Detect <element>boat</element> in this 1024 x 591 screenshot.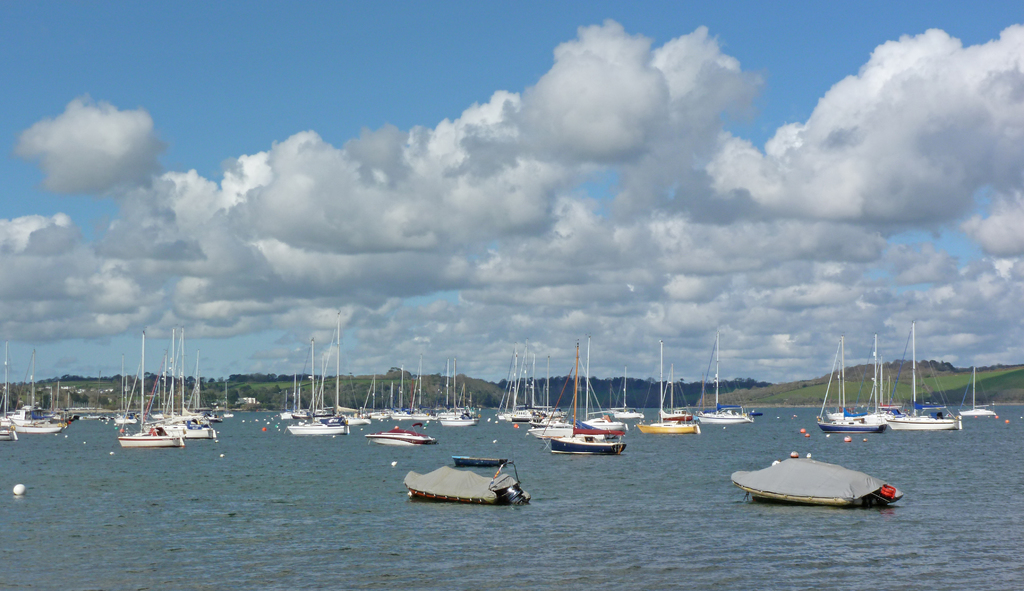
Detection: pyautogui.locateOnScreen(114, 375, 136, 422).
